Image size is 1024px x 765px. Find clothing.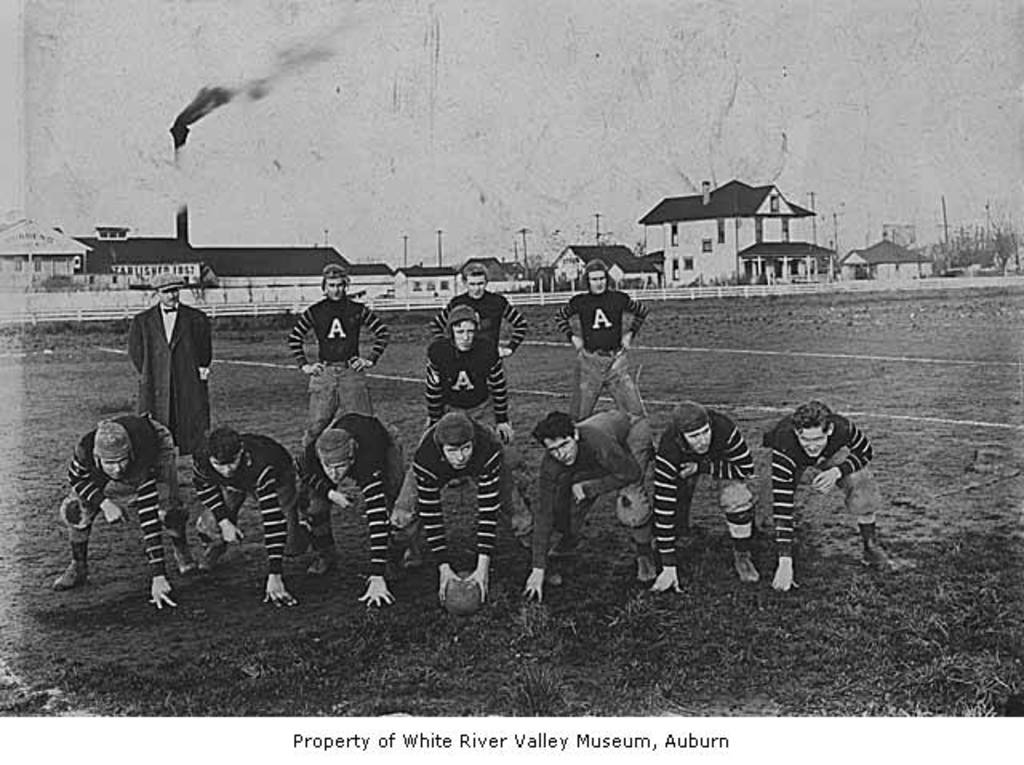
Rect(760, 416, 880, 555).
